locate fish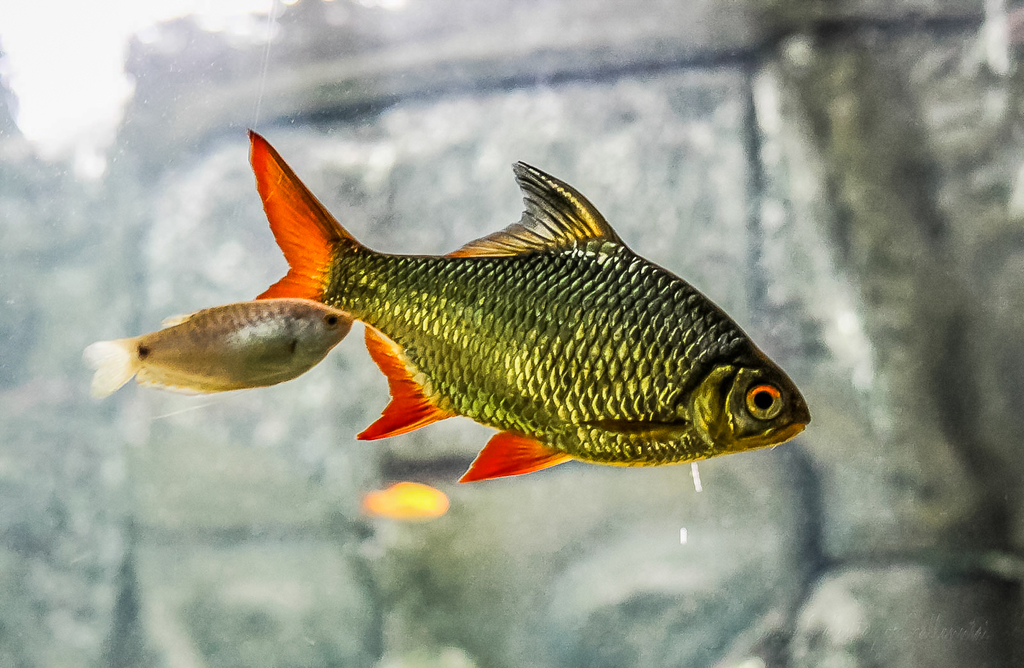
left=79, top=297, right=356, bottom=423
